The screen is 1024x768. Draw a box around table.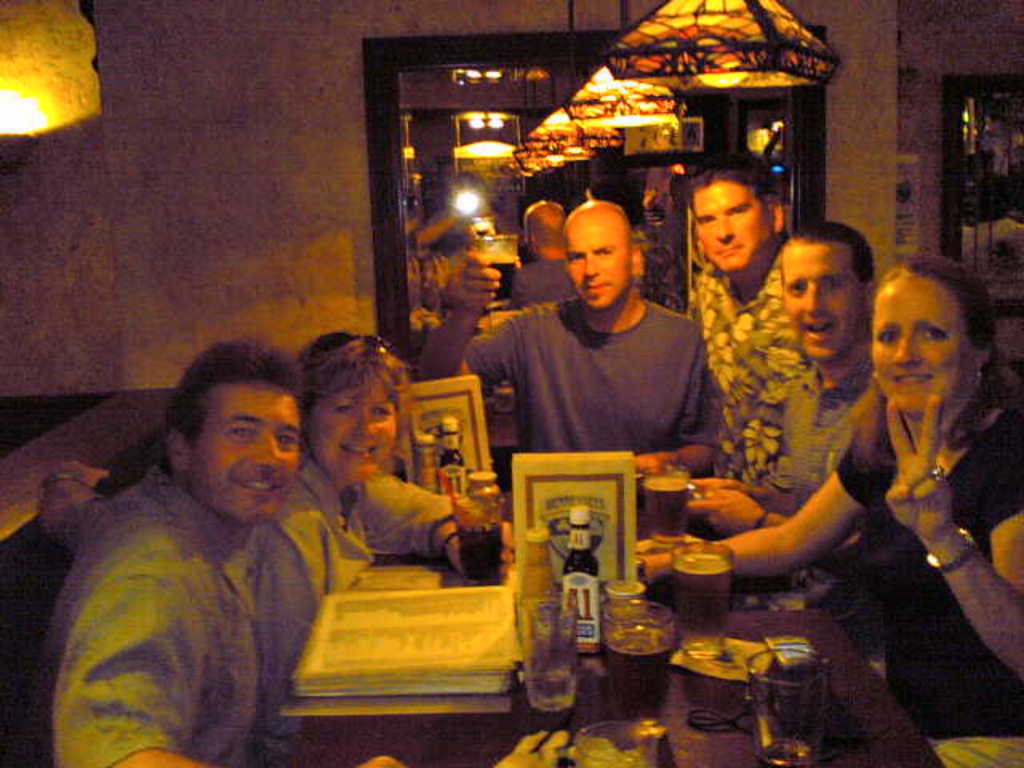
bbox(262, 491, 949, 766).
